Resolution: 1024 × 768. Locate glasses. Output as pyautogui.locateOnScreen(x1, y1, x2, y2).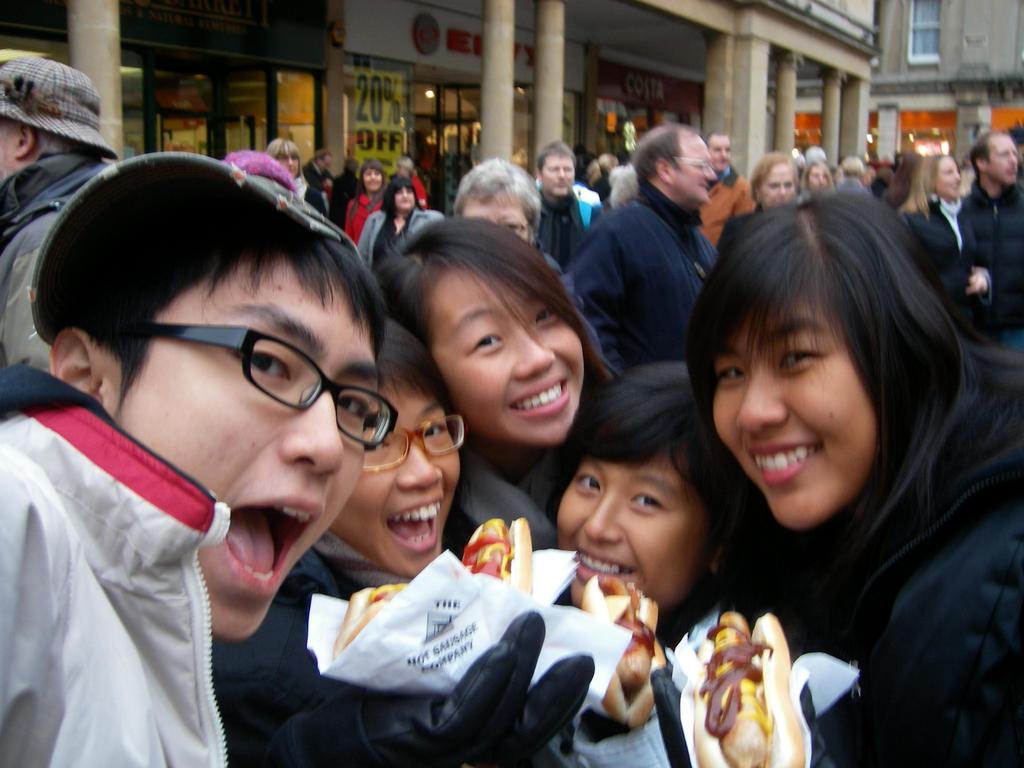
pyautogui.locateOnScreen(108, 325, 385, 435).
